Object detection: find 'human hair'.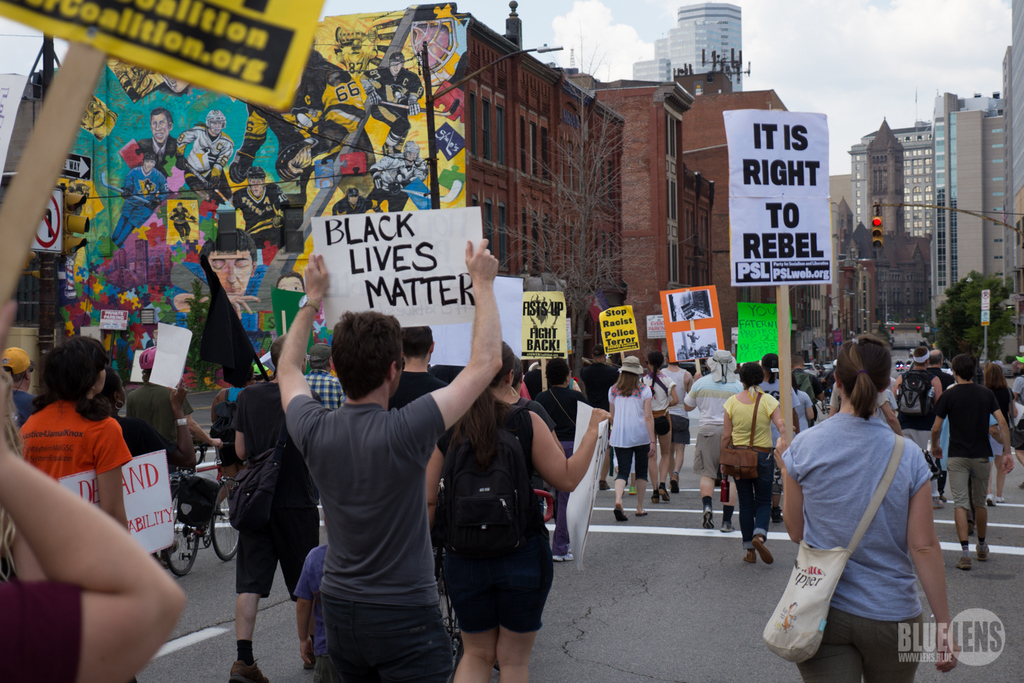
(x1=910, y1=349, x2=928, y2=363).
